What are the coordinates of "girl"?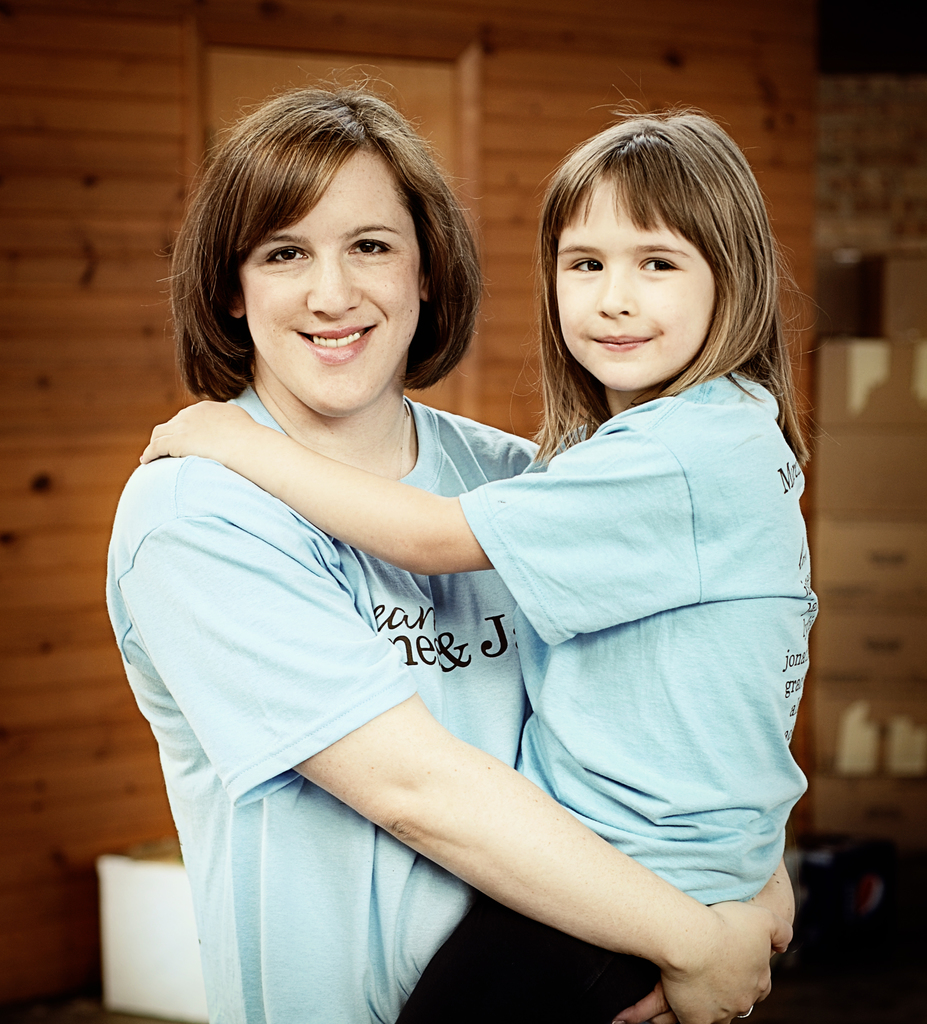
134:76:816:1023.
